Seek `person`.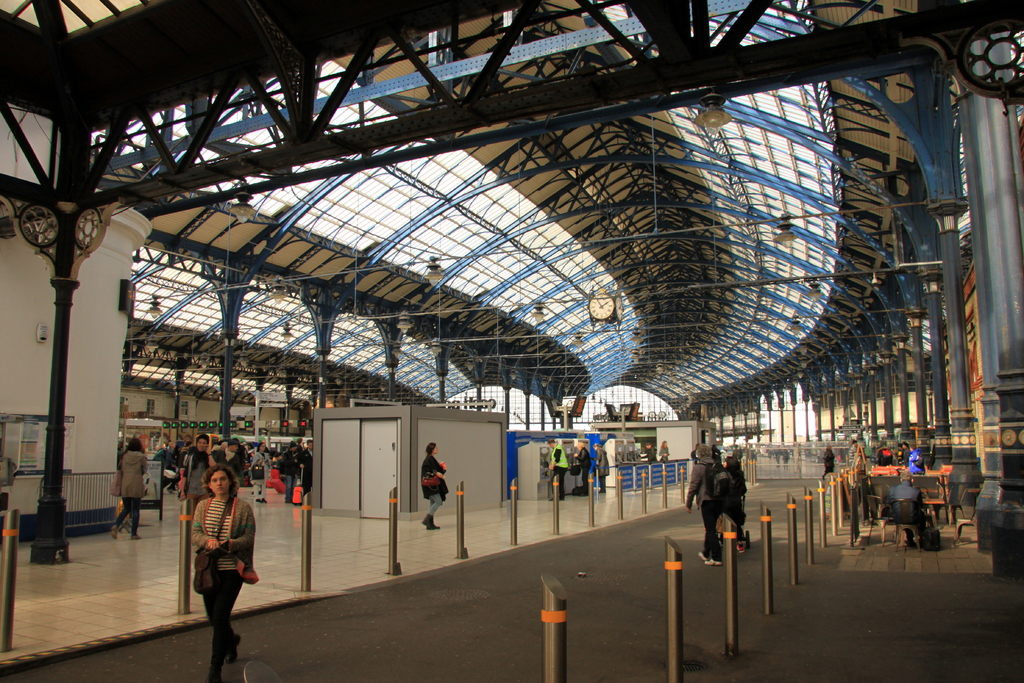
[left=546, top=439, right=570, bottom=500].
